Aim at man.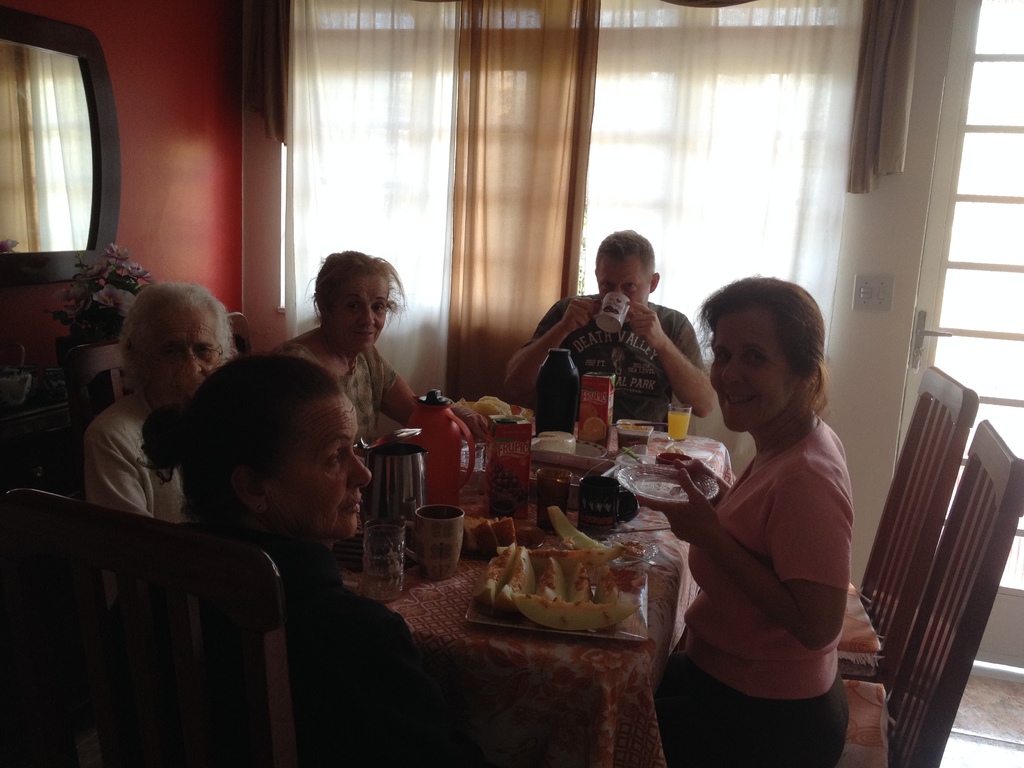
Aimed at 84:279:237:612.
